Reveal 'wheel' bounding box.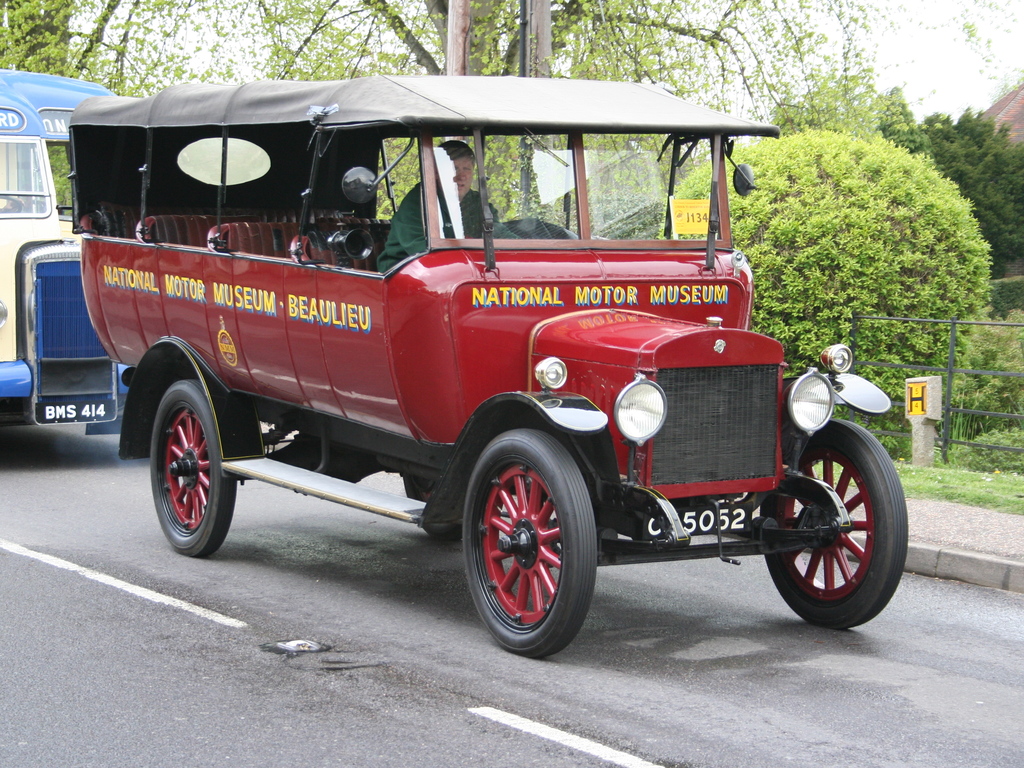
Revealed: 757/419/911/637.
